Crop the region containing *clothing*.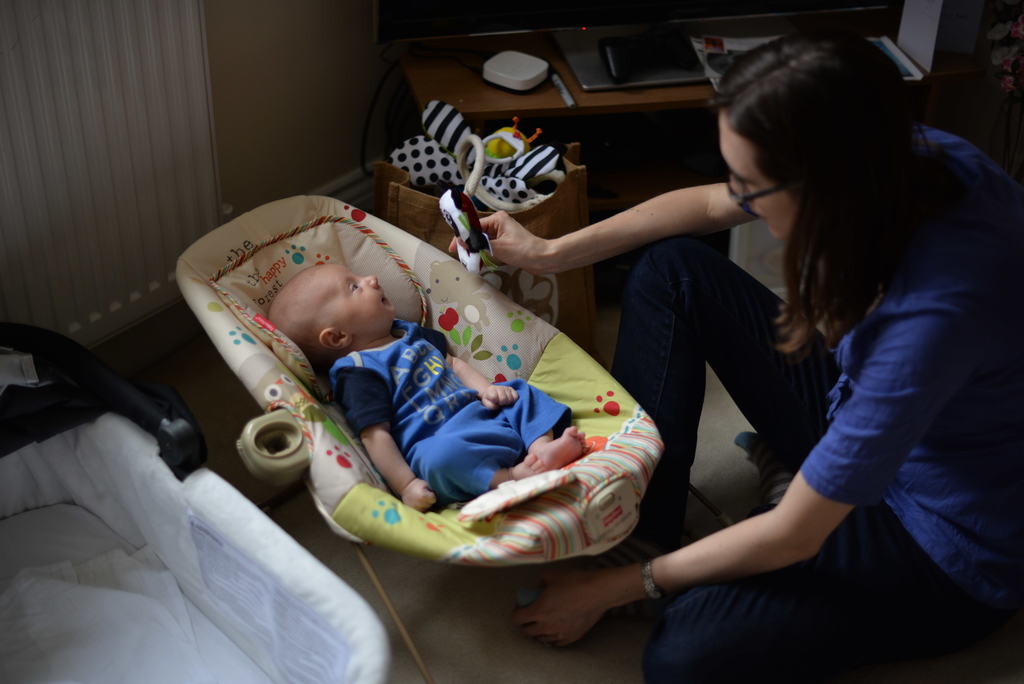
Crop region: [left=330, top=311, right=584, bottom=511].
